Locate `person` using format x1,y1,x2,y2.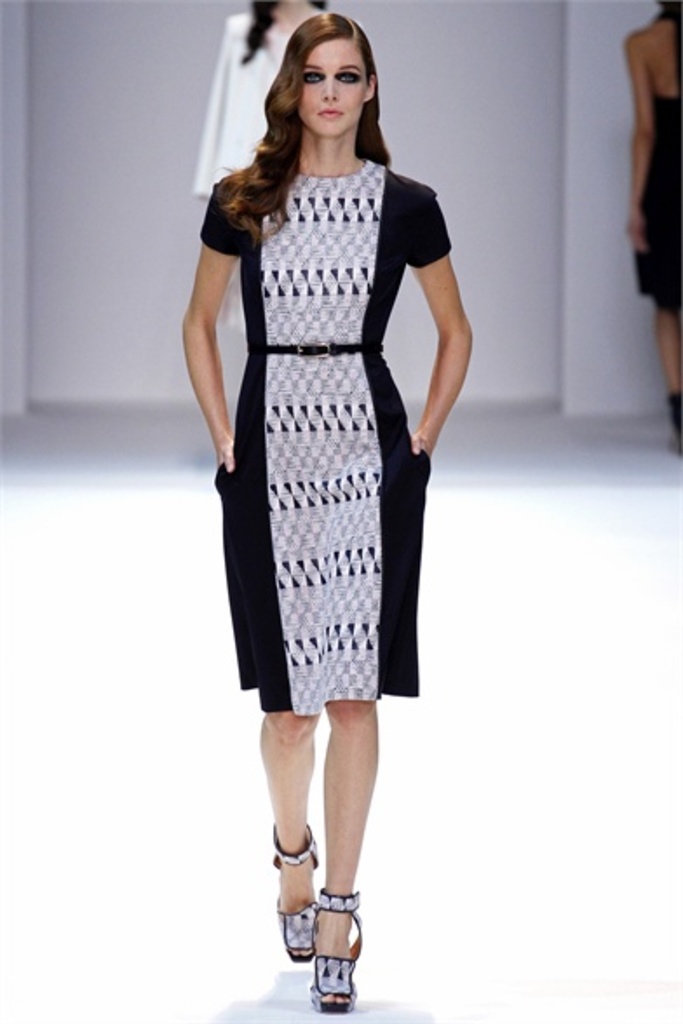
178,0,474,953.
